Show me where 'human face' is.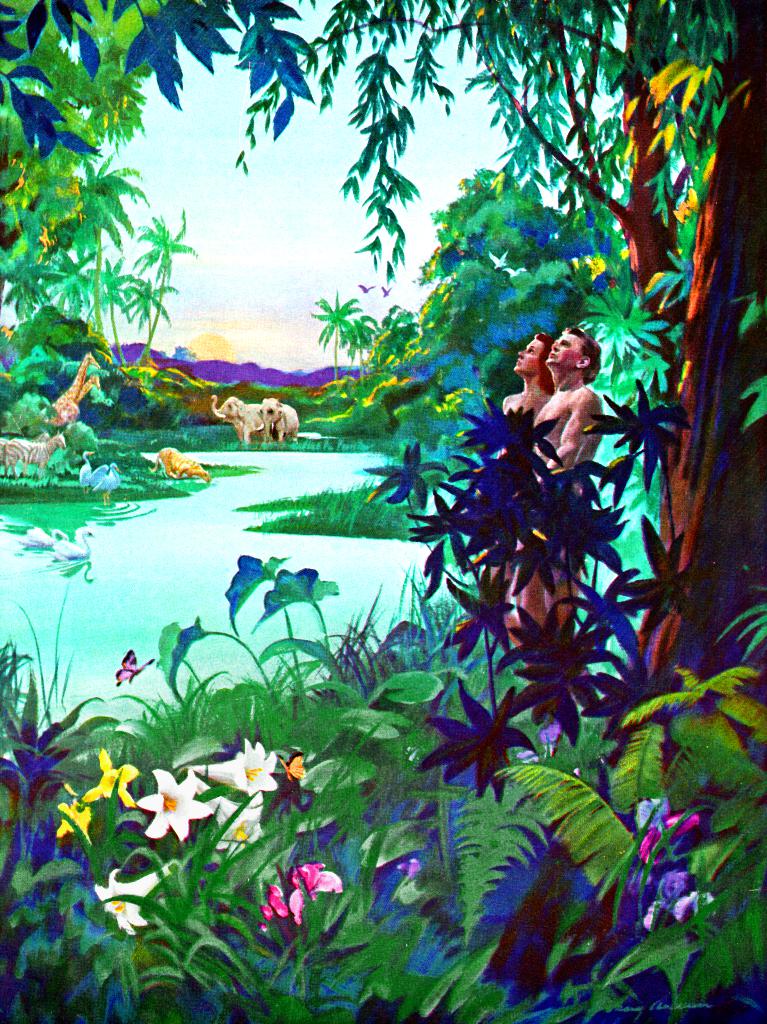
'human face' is at (left=510, top=342, right=544, bottom=369).
